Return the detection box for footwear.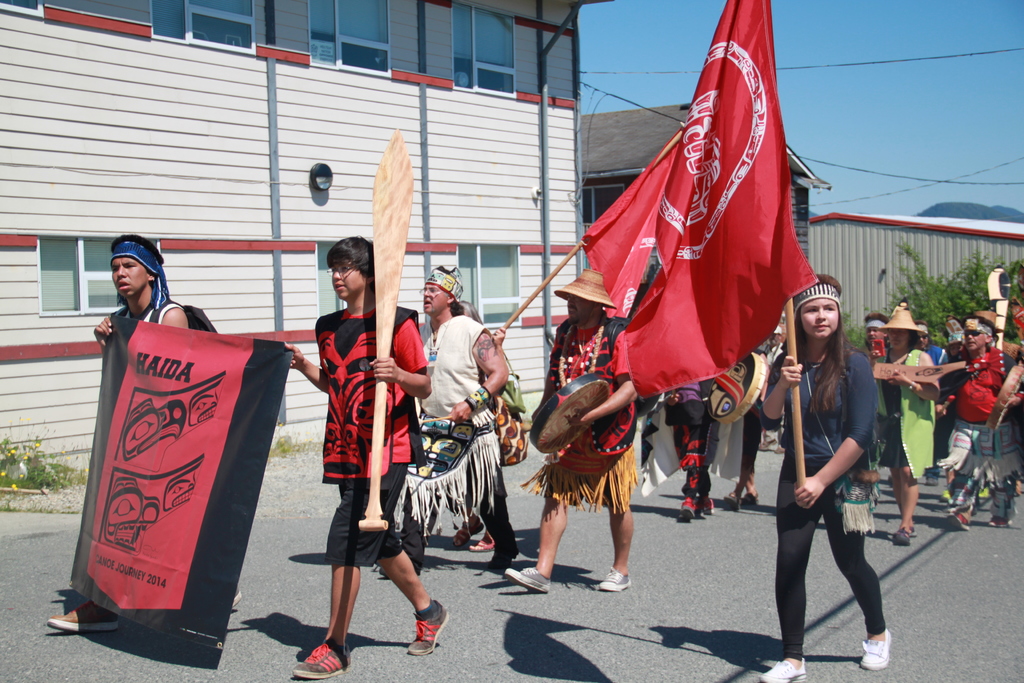
(left=384, top=593, right=442, bottom=666).
